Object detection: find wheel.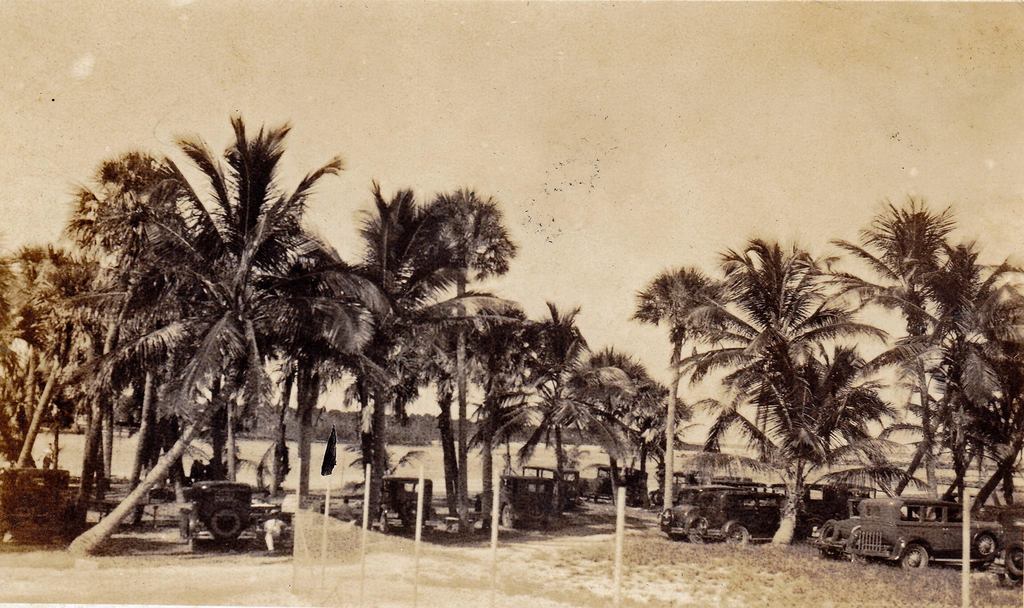
locate(500, 508, 515, 532).
